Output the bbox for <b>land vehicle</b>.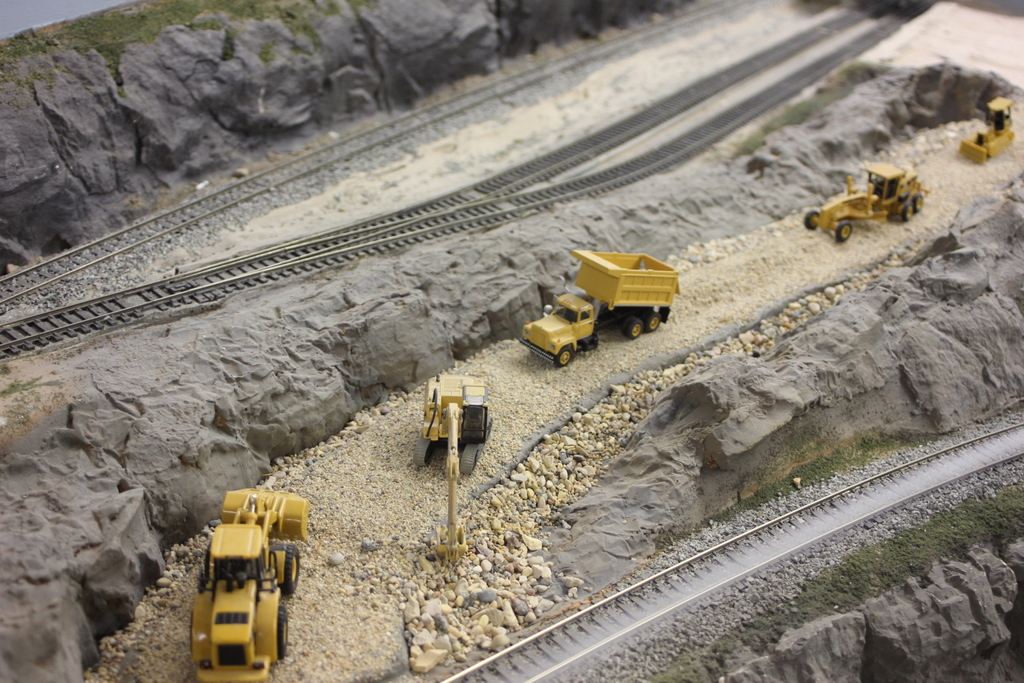
[411,372,492,564].
